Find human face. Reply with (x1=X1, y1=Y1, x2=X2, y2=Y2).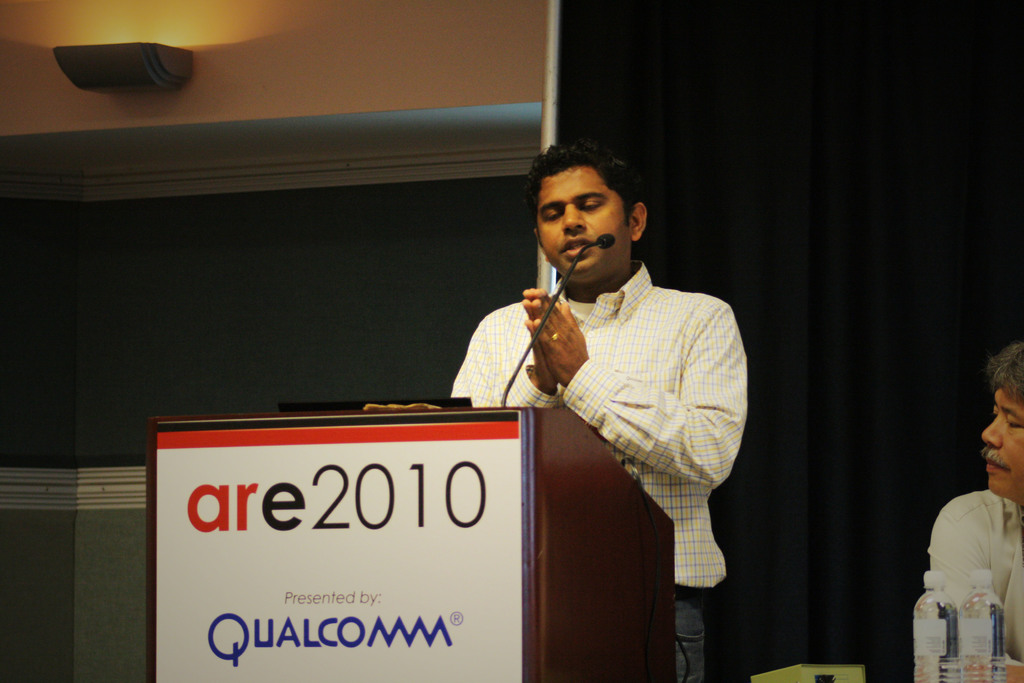
(x1=978, y1=378, x2=1023, y2=497).
